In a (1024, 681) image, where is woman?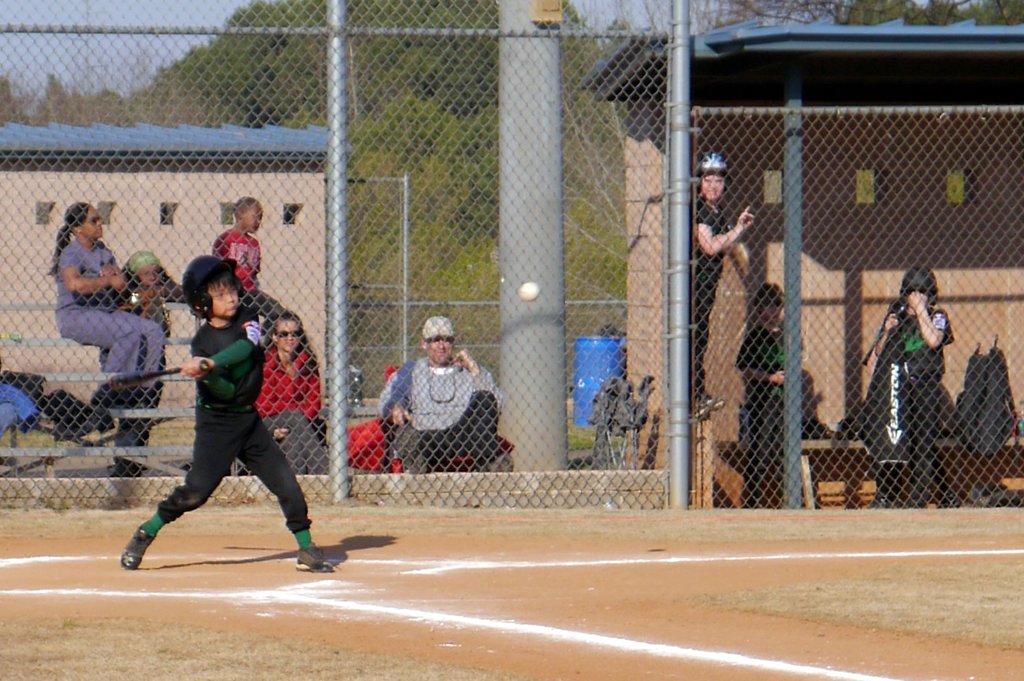
<region>252, 308, 333, 474</region>.
